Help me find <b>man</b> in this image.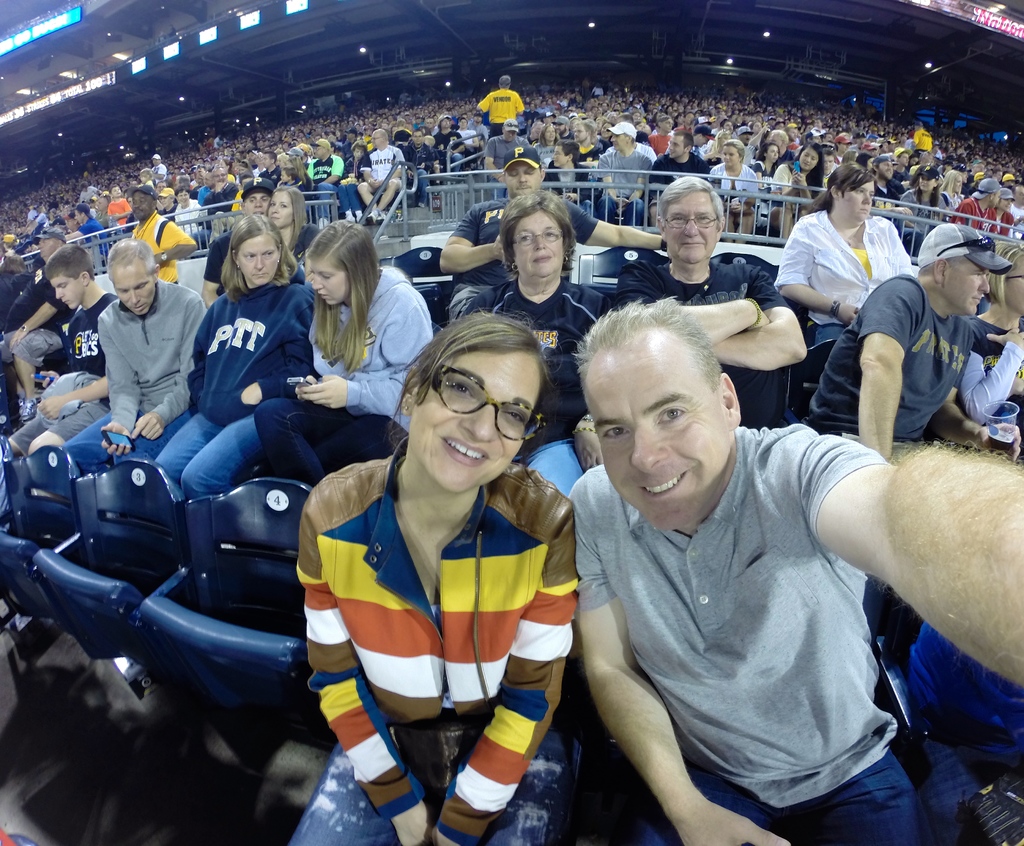
Found it: {"x1": 83, "y1": 181, "x2": 100, "y2": 199}.
